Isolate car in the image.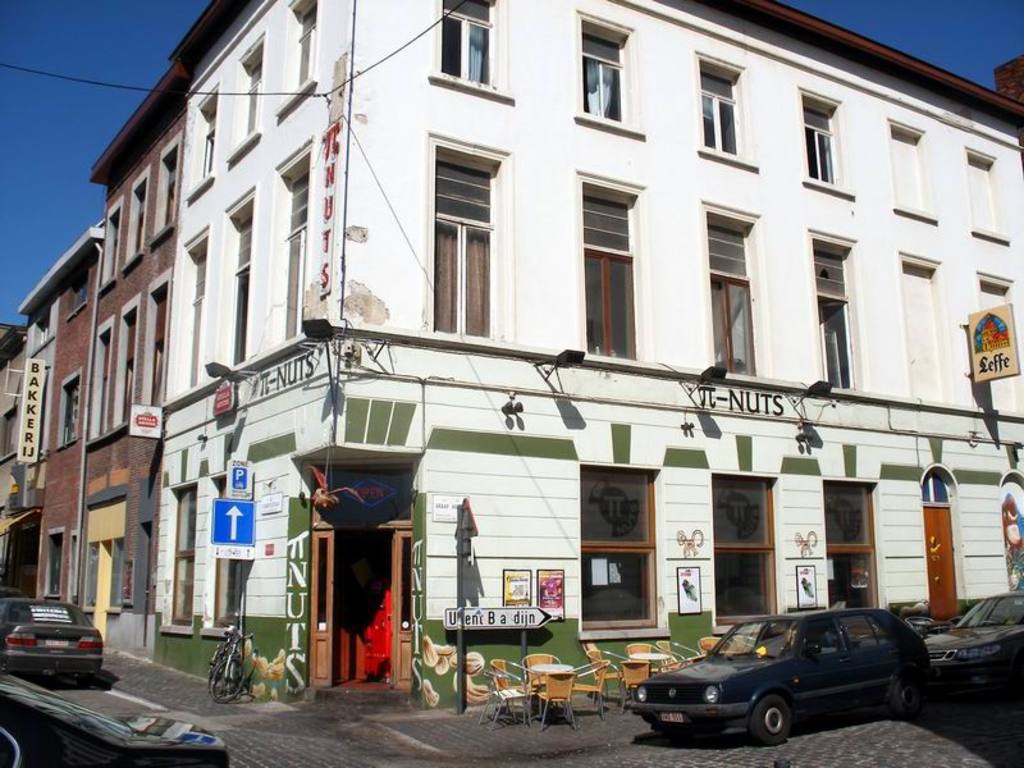
Isolated region: crop(0, 603, 106, 677).
